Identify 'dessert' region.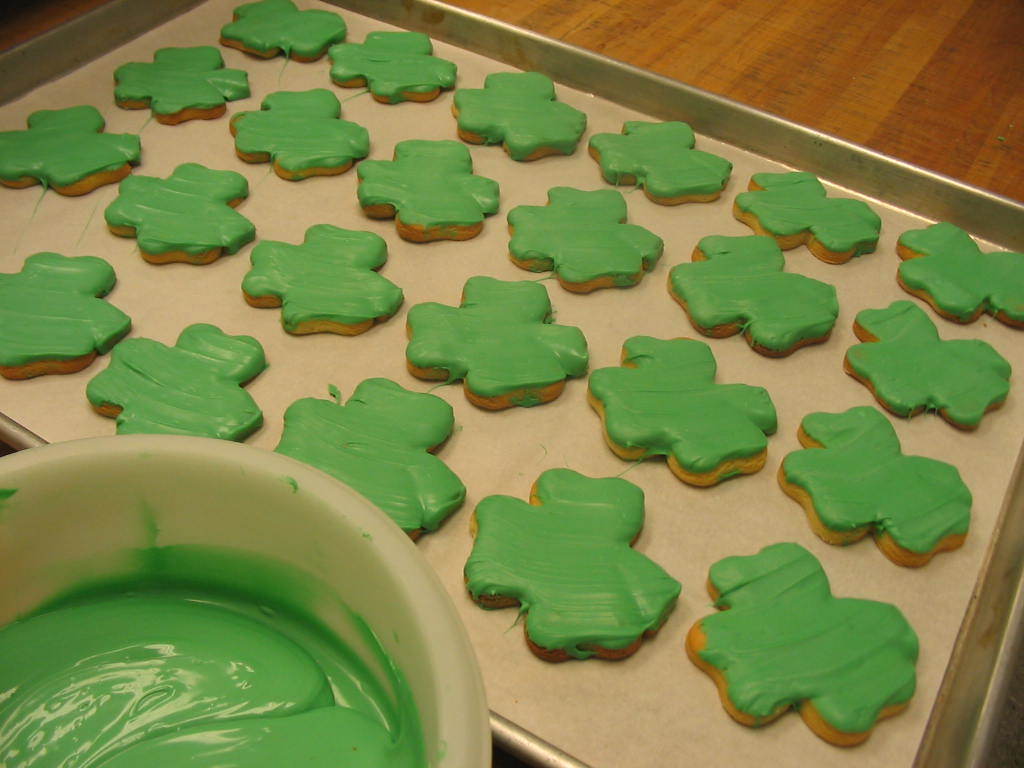
Region: bbox=(586, 117, 735, 204).
